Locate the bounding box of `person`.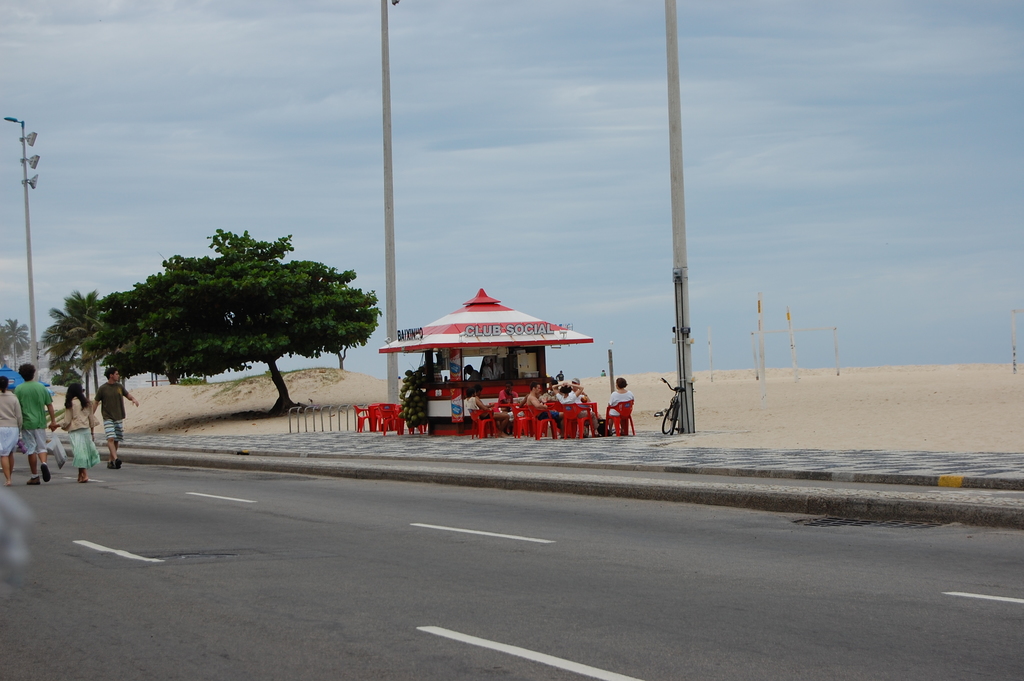
Bounding box: (x1=0, y1=376, x2=24, y2=484).
